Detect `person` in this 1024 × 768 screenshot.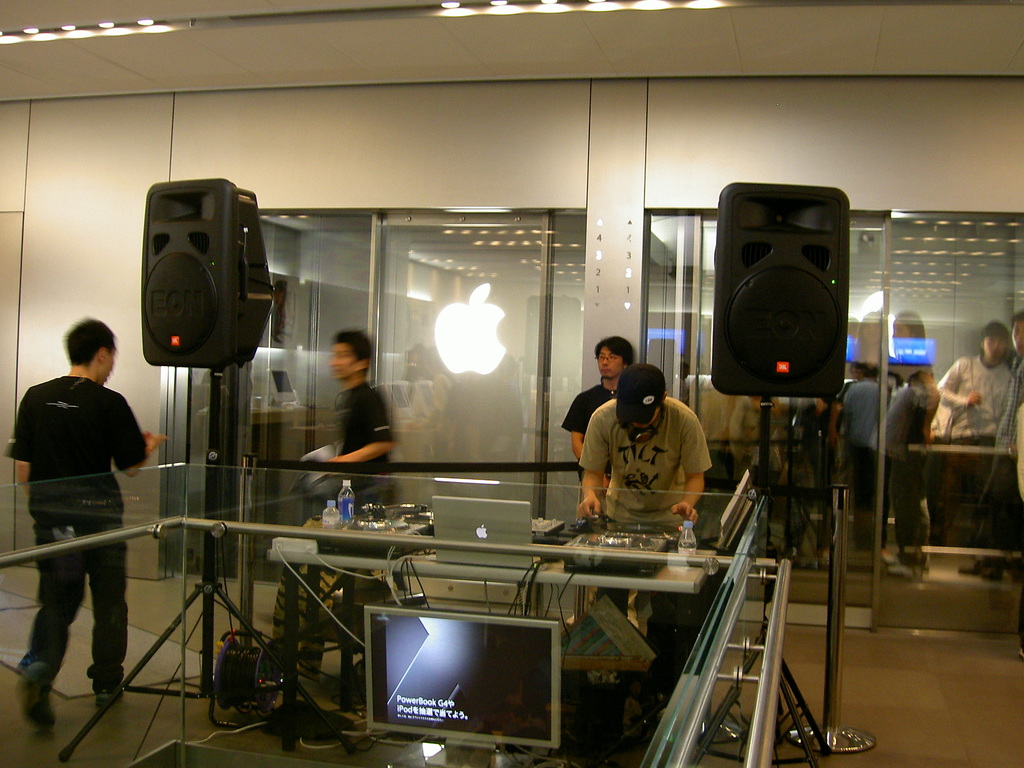
Detection: 575,358,714,524.
